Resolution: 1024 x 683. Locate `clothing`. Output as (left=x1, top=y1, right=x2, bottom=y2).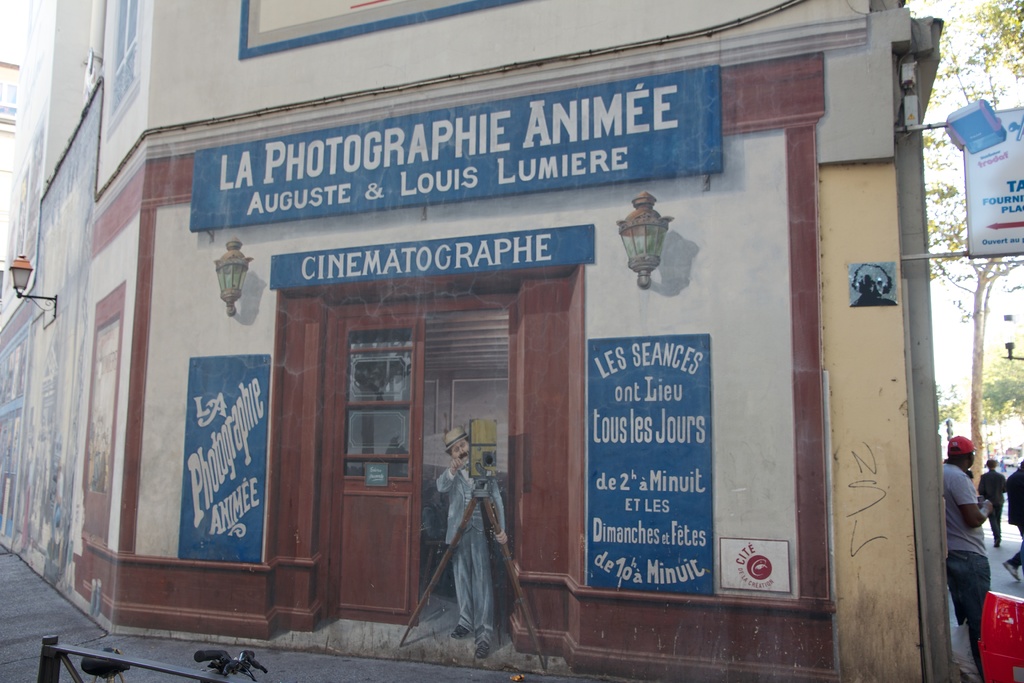
(left=435, top=467, right=507, bottom=641).
